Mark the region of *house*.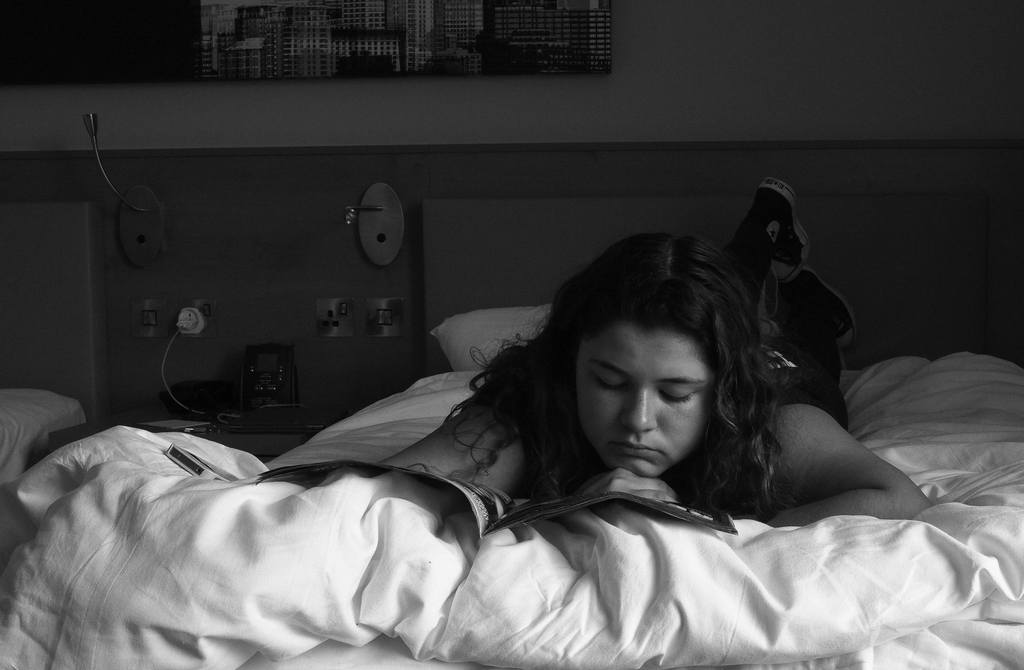
Region: {"left": 0, "top": 72, "right": 957, "bottom": 623}.
